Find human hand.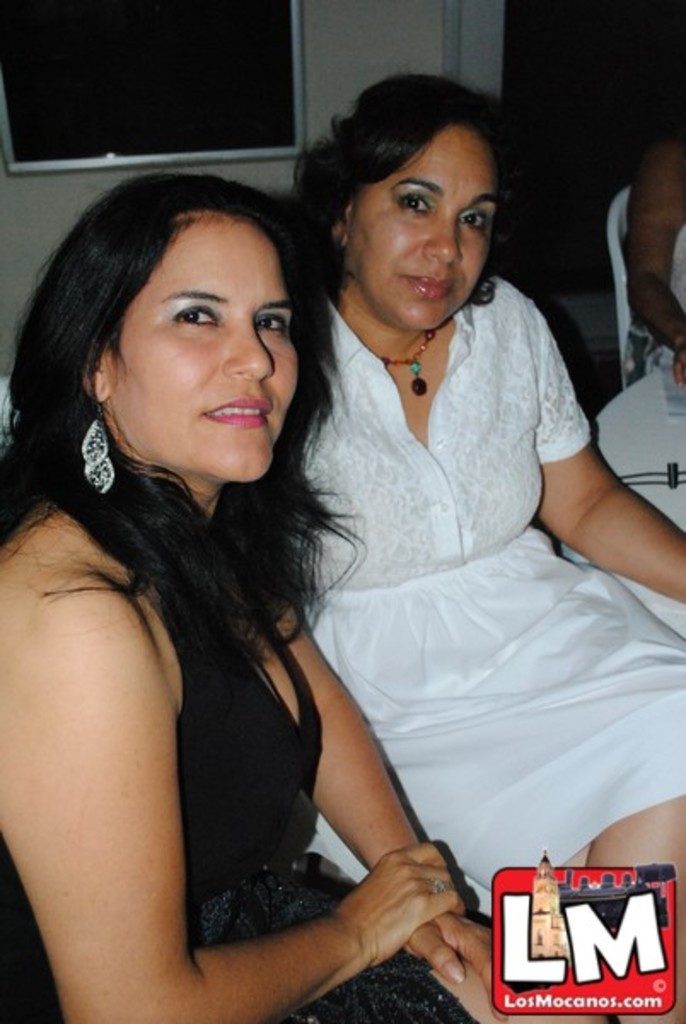
[left=307, top=831, right=481, bottom=988].
